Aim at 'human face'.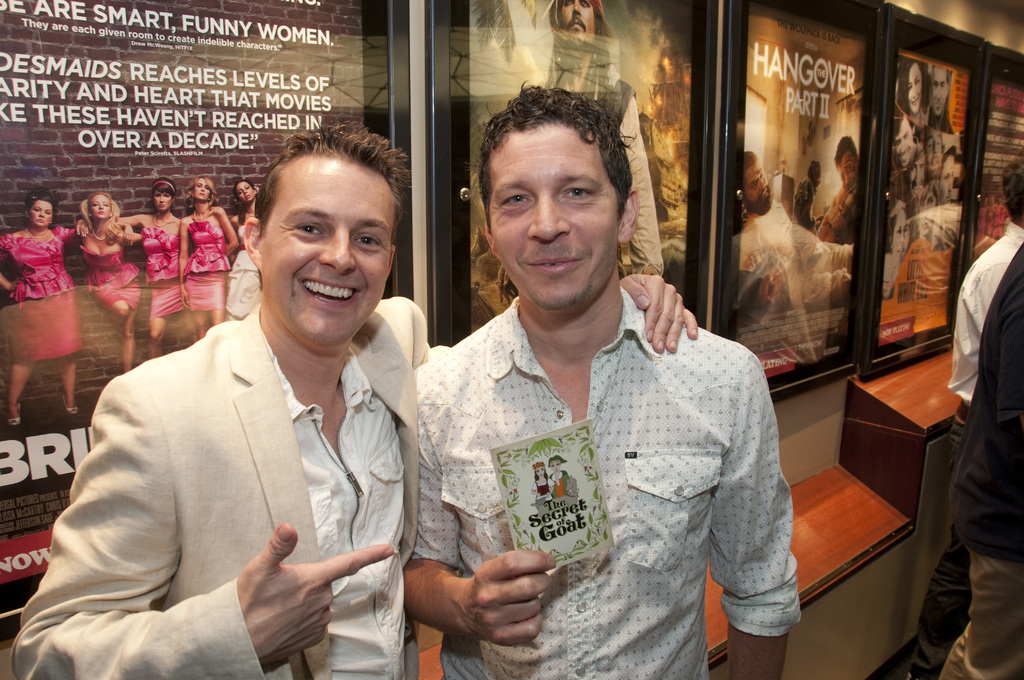
Aimed at <region>237, 182, 255, 204</region>.
